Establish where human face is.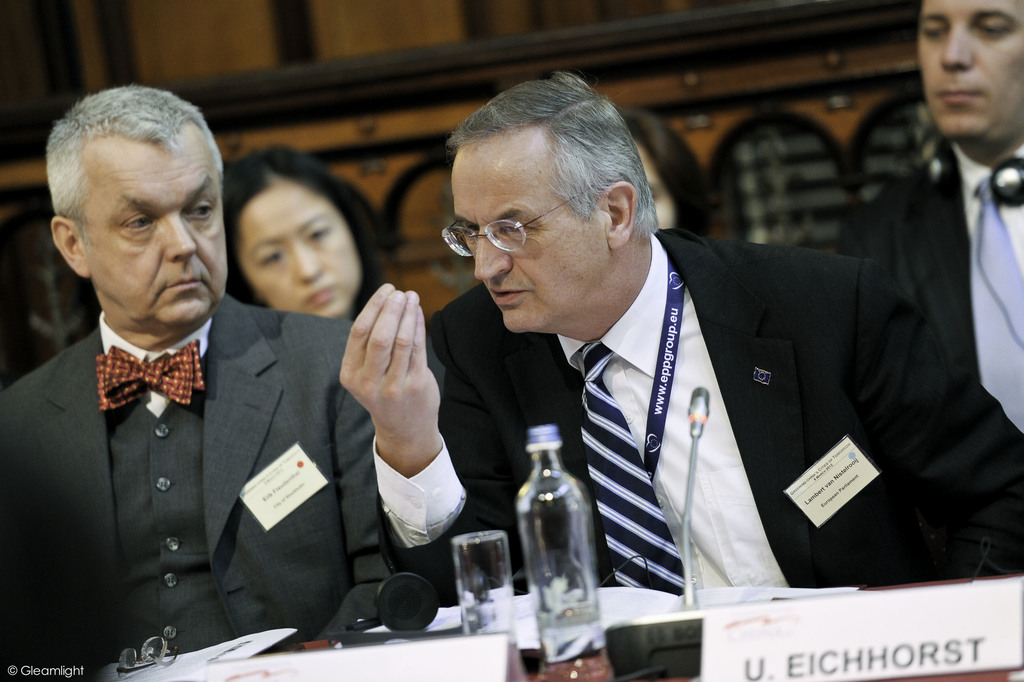
Established at crop(81, 141, 225, 326).
